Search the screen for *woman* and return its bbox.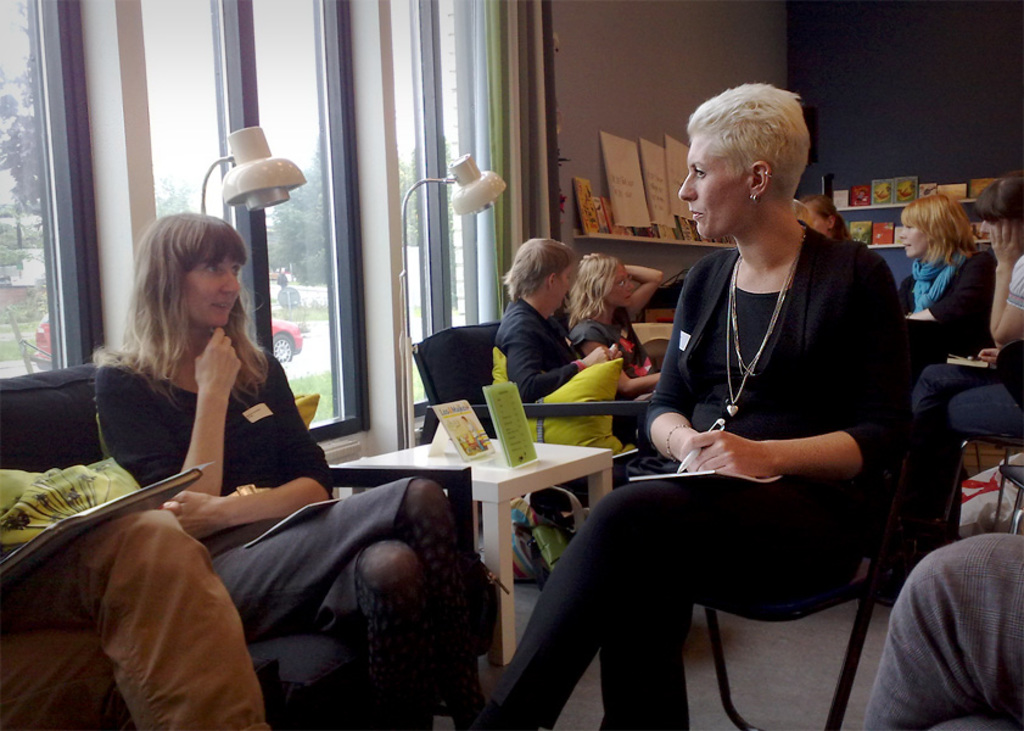
Found: x1=801, y1=195, x2=849, y2=239.
